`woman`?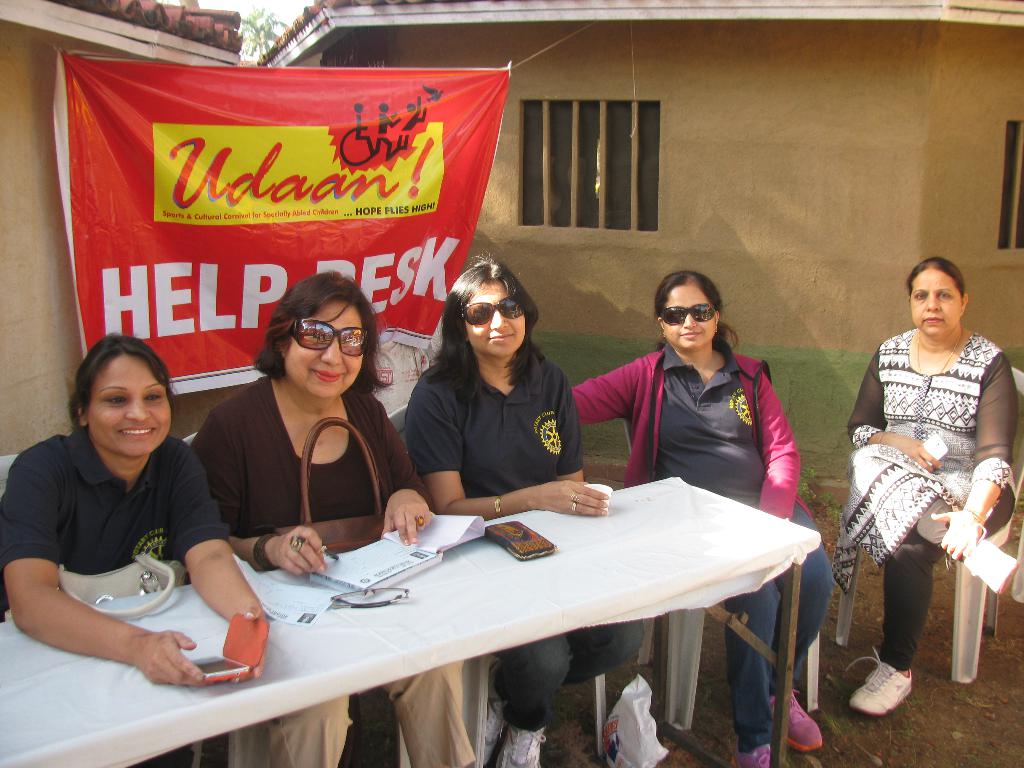
crop(186, 269, 480, 767)
